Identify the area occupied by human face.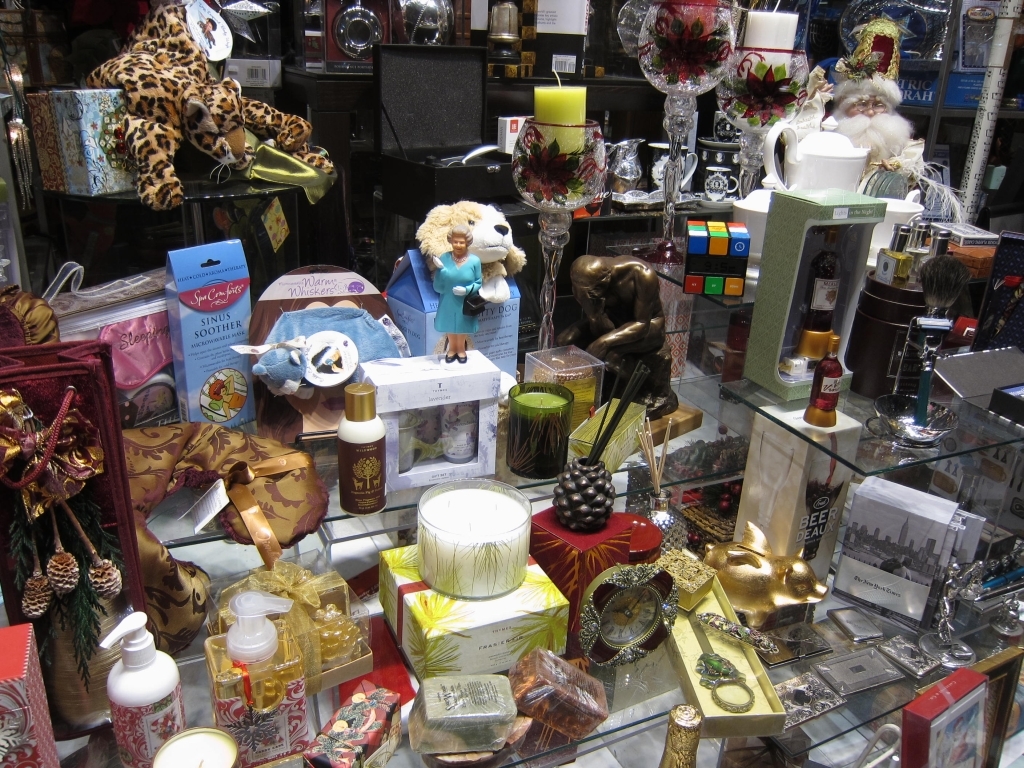
Area: bbox(451, 238, 466, 254).
